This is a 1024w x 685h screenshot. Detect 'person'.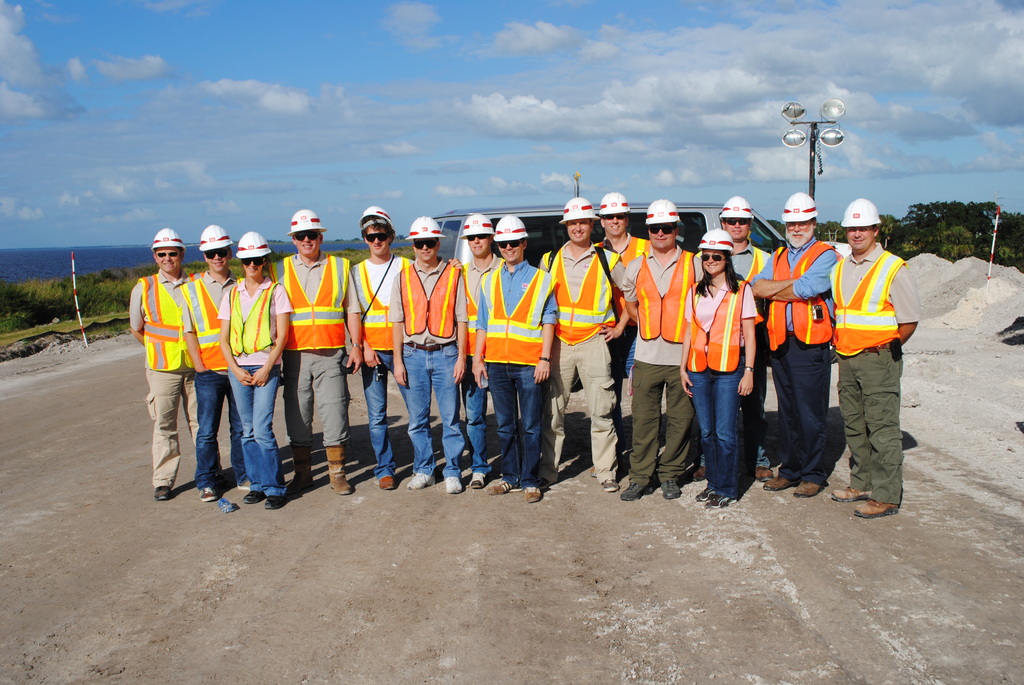
pyautogui.locateOnScreen(704, 198, 774, 273).
